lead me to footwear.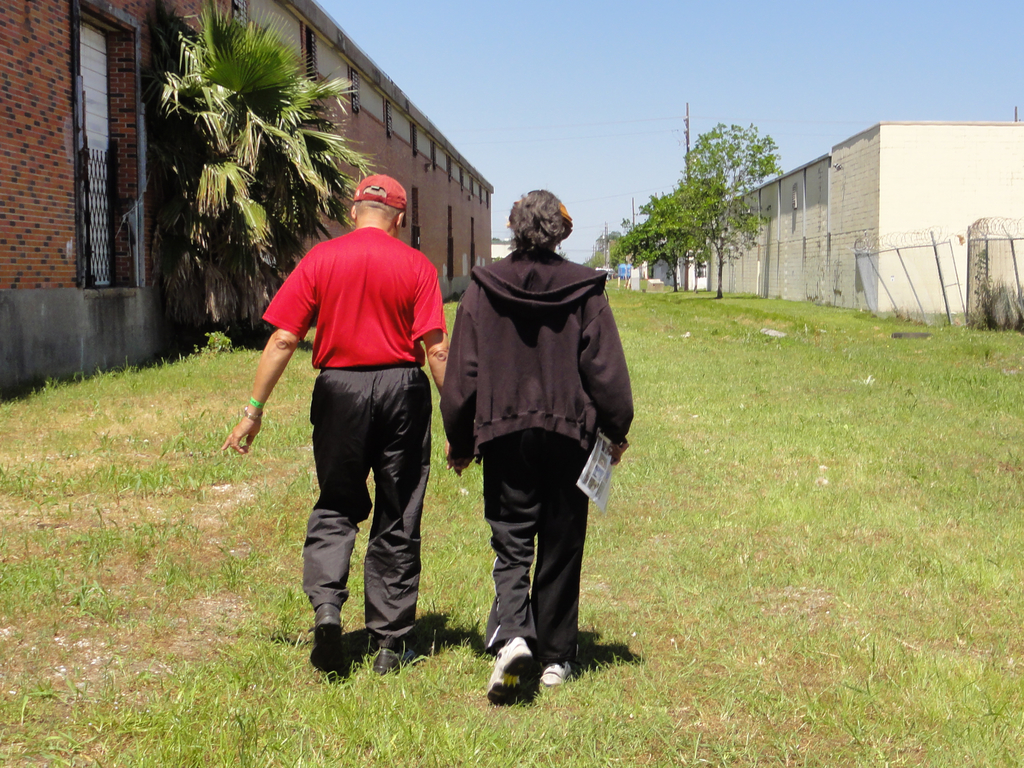
Lead to [530, 651, 578, 703].
